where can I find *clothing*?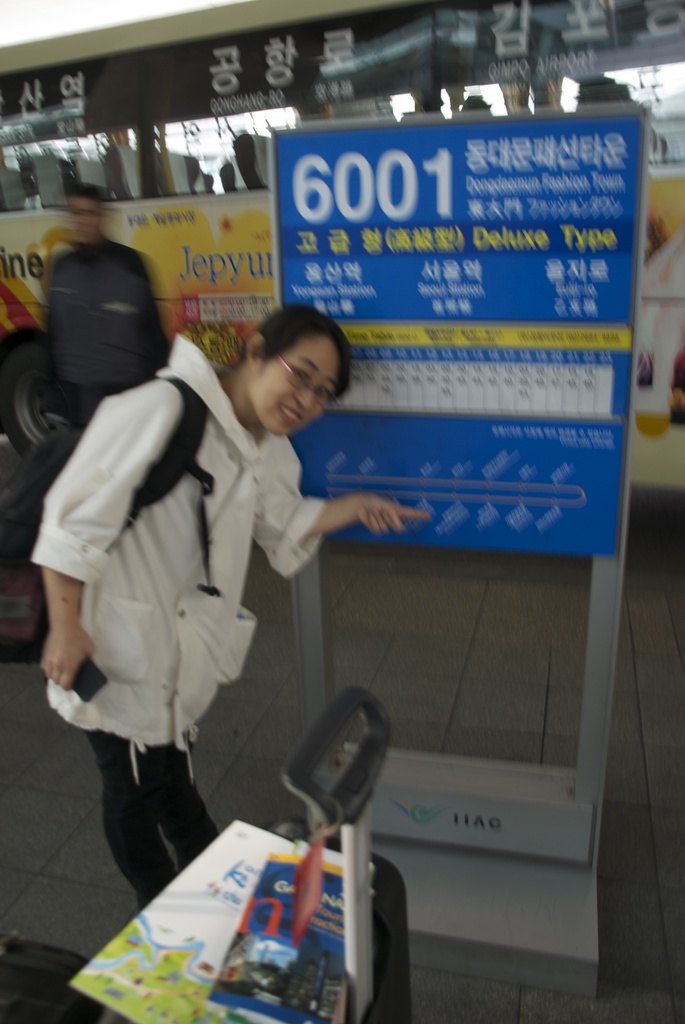
You can find it at Rect(38, 227, 171, 445).
